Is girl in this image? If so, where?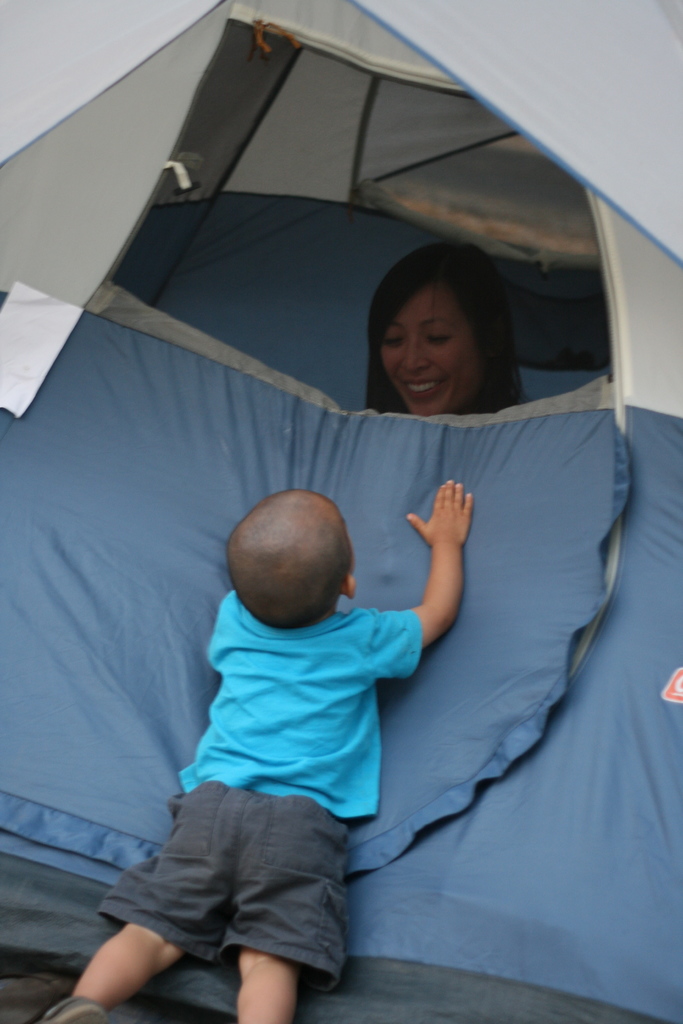
Yes, at [362, 239, 520, 419].
